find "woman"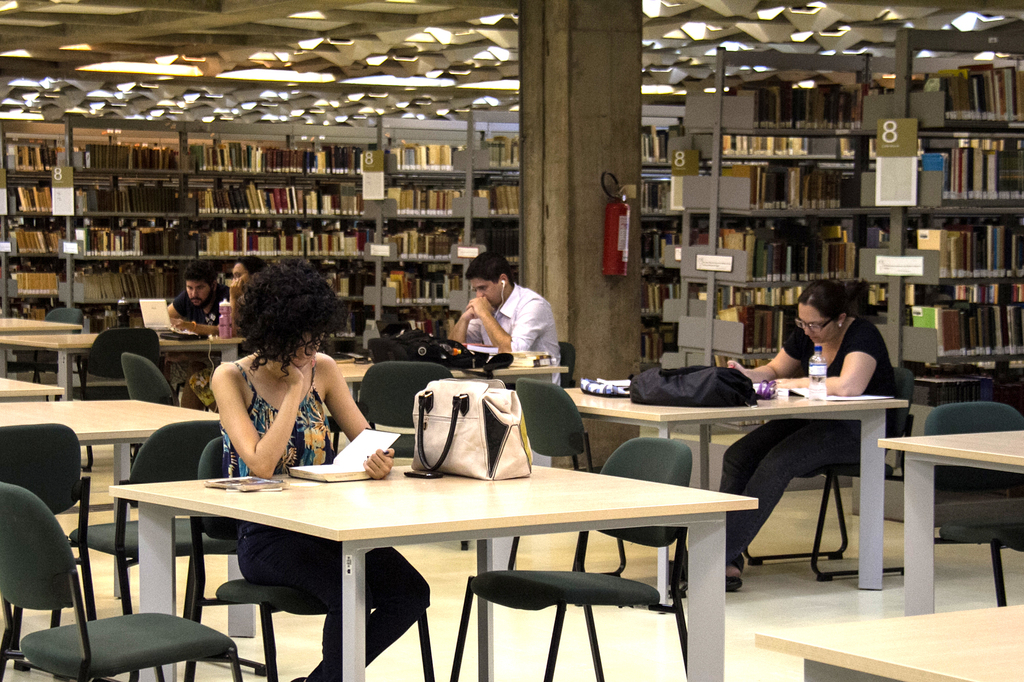
crop(209, 258, 431, 681)
